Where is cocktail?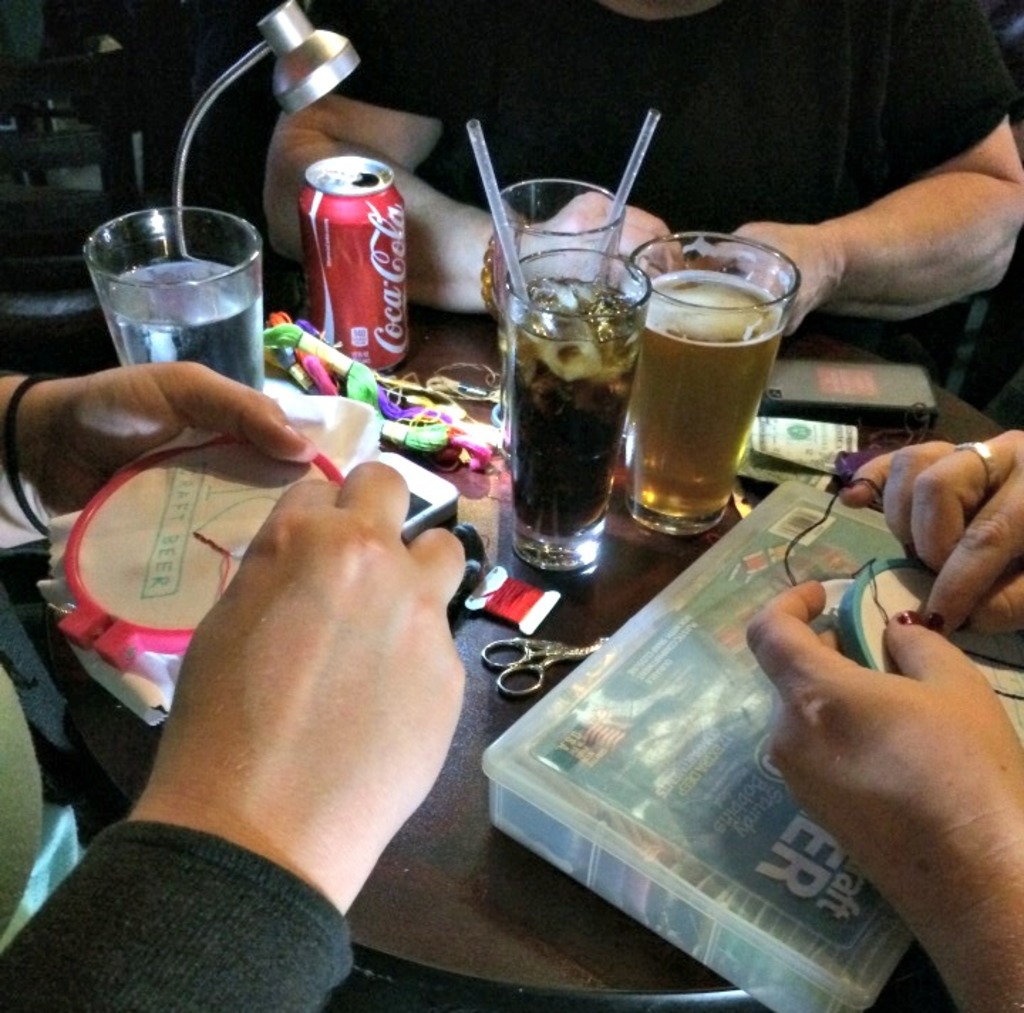
457,111,650,571.
